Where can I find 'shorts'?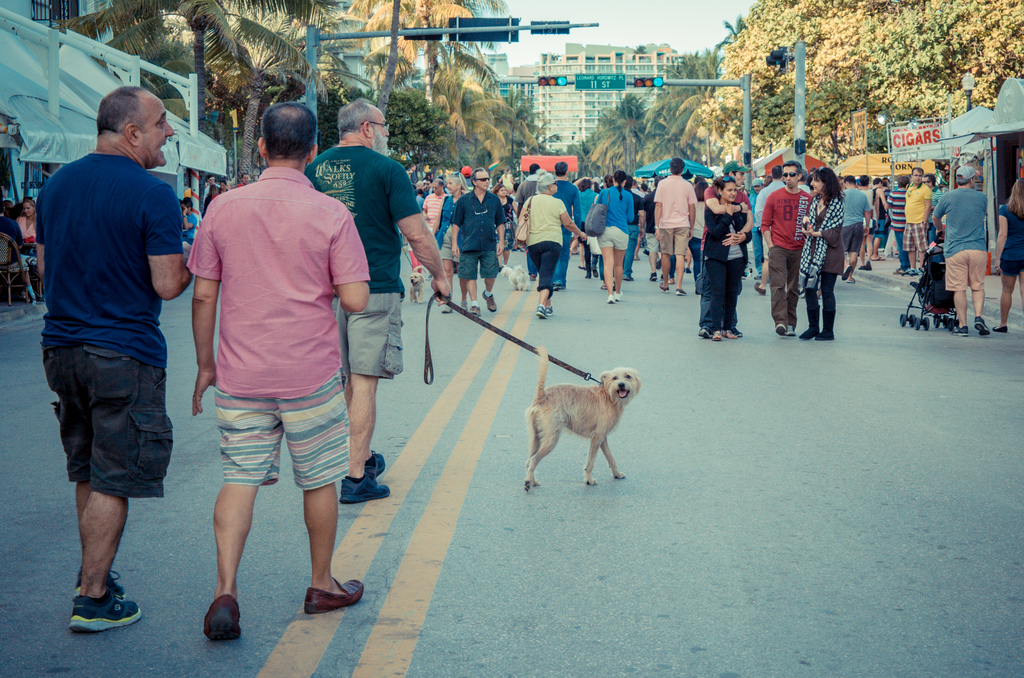
You can find it at crop(1002, 259, 1023, 273).
